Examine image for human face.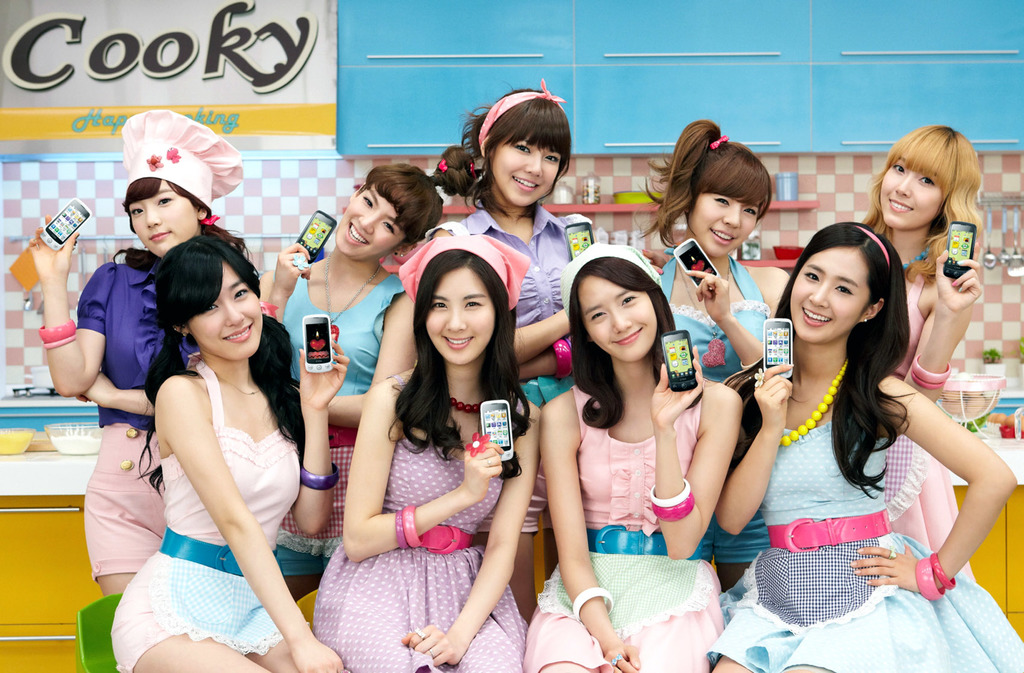
Examination result: crop(876, 155, 940, 229).
